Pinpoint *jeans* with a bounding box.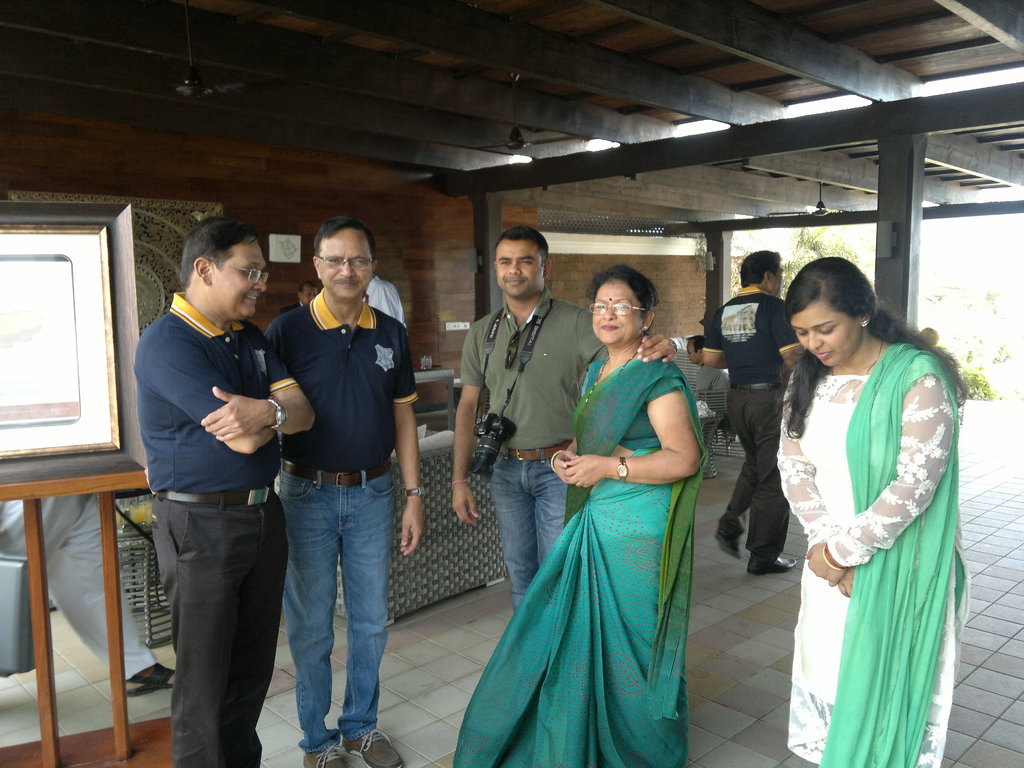
[490,446,572,614].
